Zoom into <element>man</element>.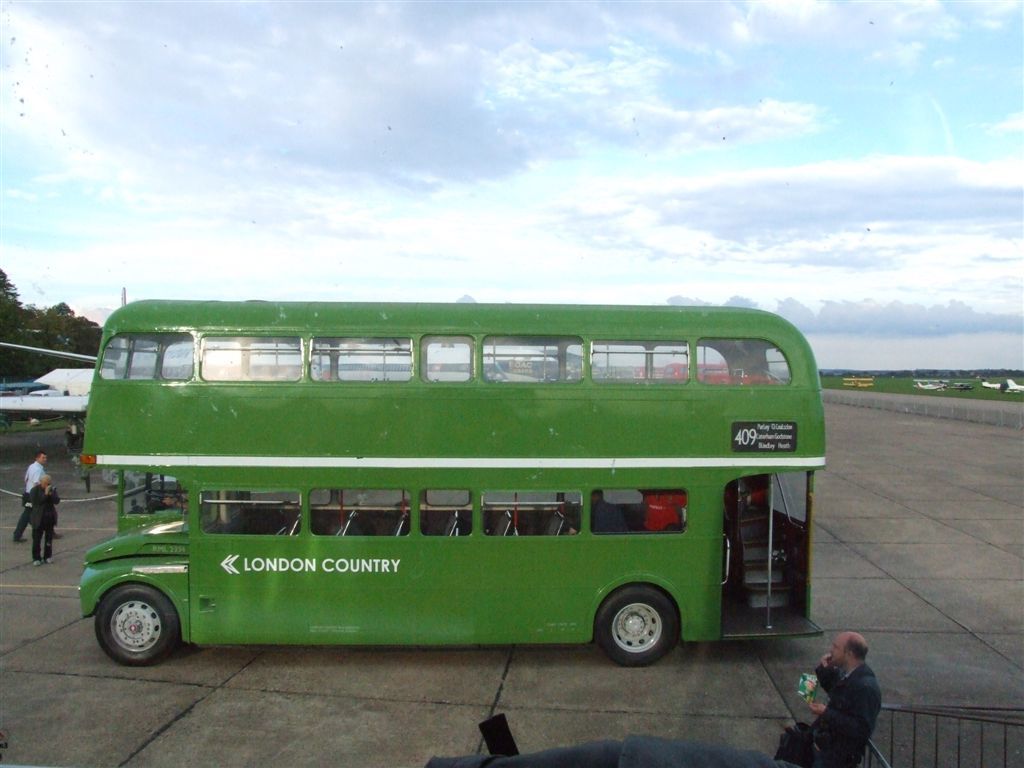
Zoom target: [29, 476, 59, 567].
